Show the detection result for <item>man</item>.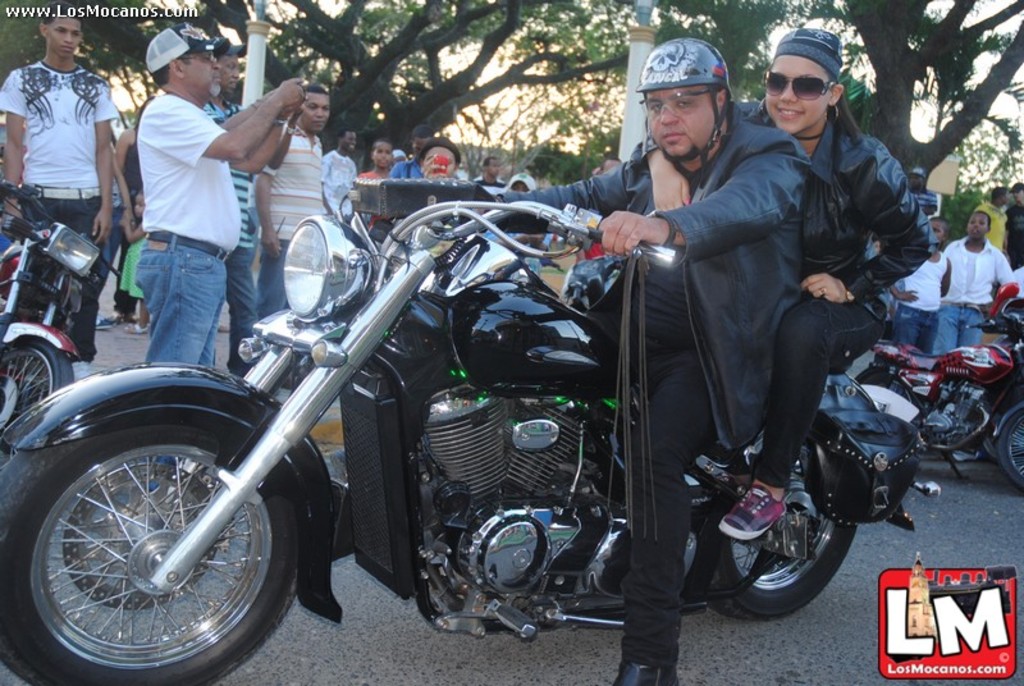
bbox=(198, 42, 301, 380).
